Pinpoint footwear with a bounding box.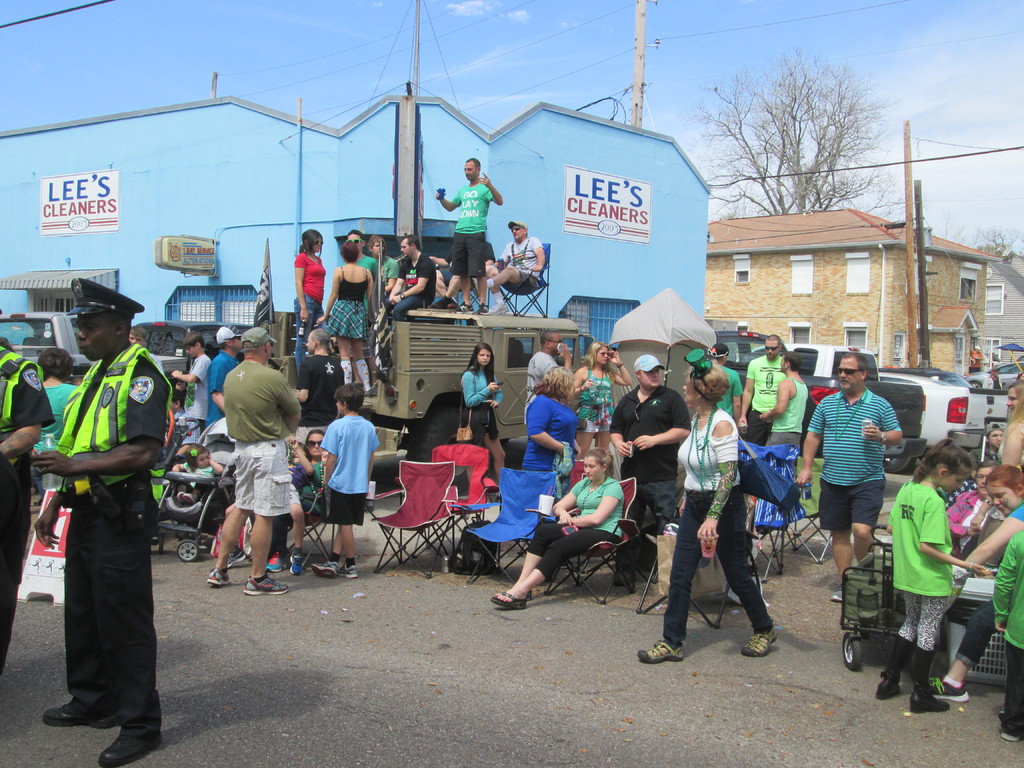
bbox=(490, 303, 513, 316).
